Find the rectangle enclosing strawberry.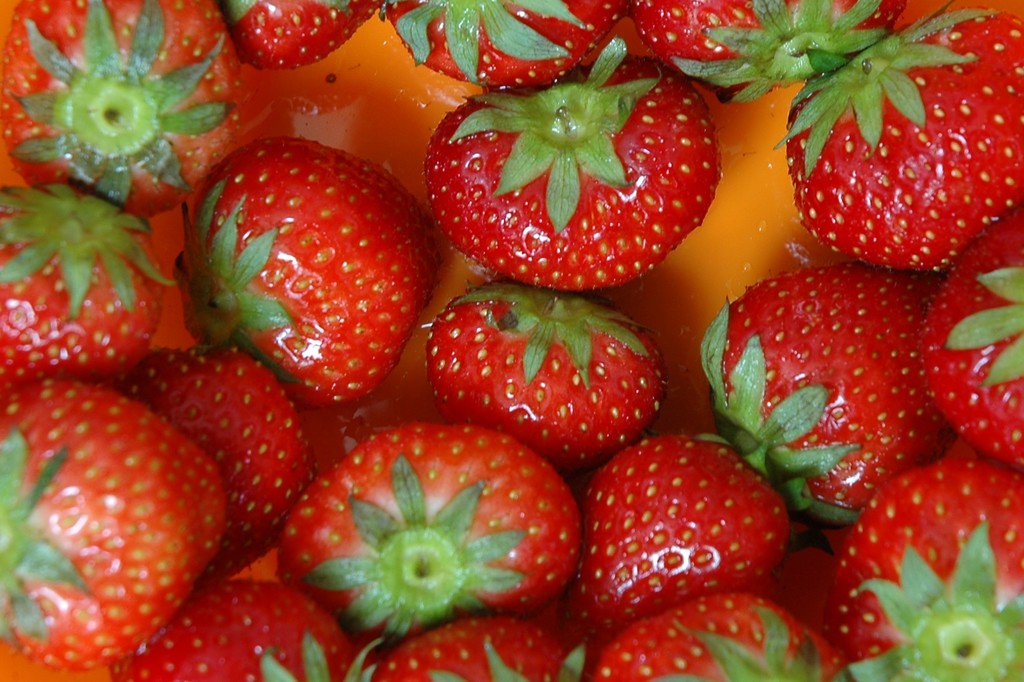
<box>395,3,626,85</box>.
